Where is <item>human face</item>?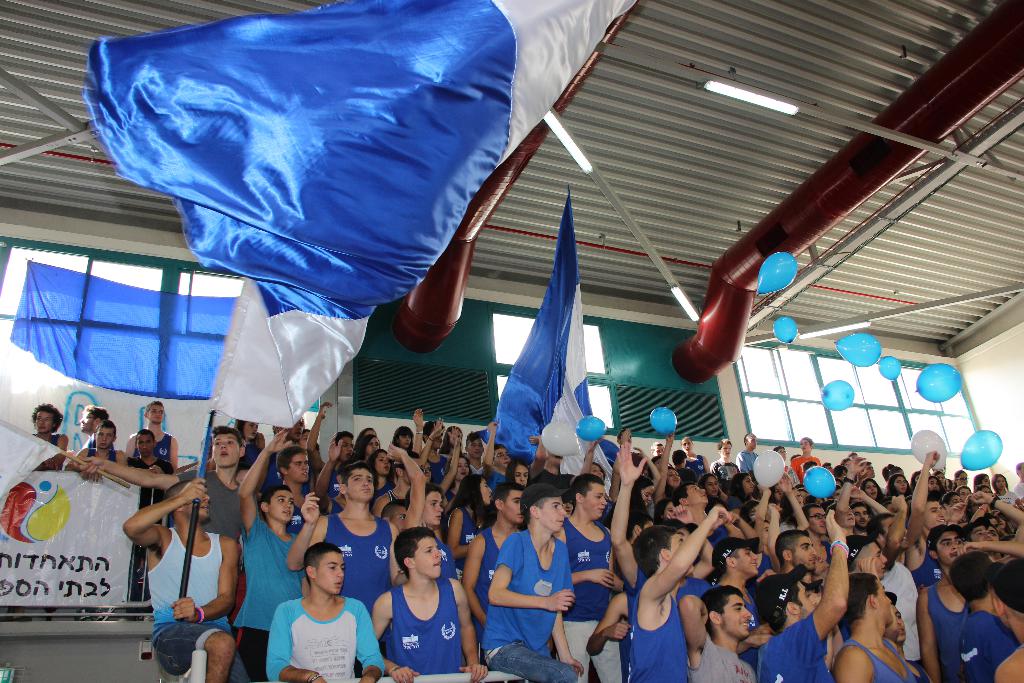
{"left": 720, "top": 443, "right": 731, "bottom": 457}.
